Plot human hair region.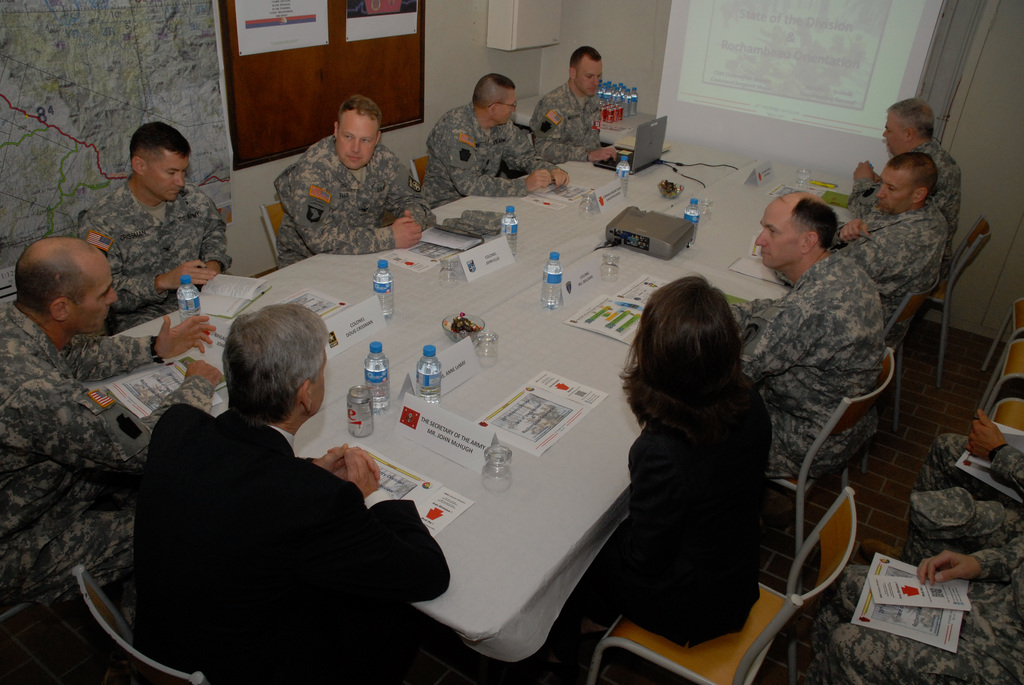
Plotted at bbox=[627, 281, 752, 455].
